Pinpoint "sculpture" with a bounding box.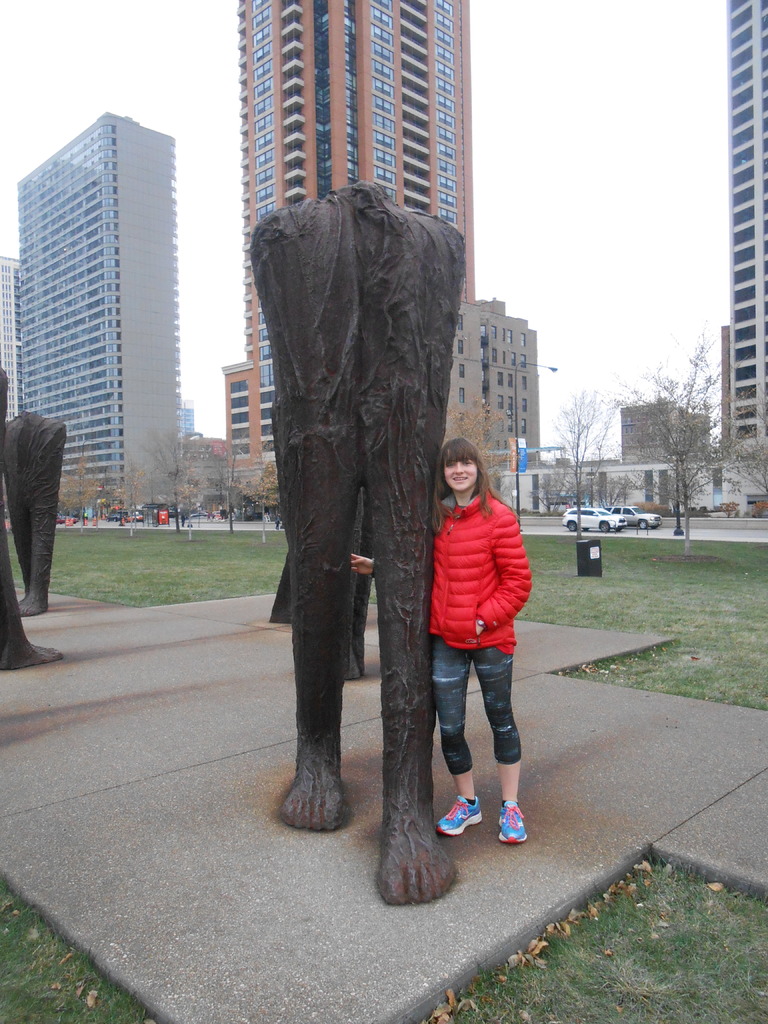
<region>0, 410, 65, 623</region>.
